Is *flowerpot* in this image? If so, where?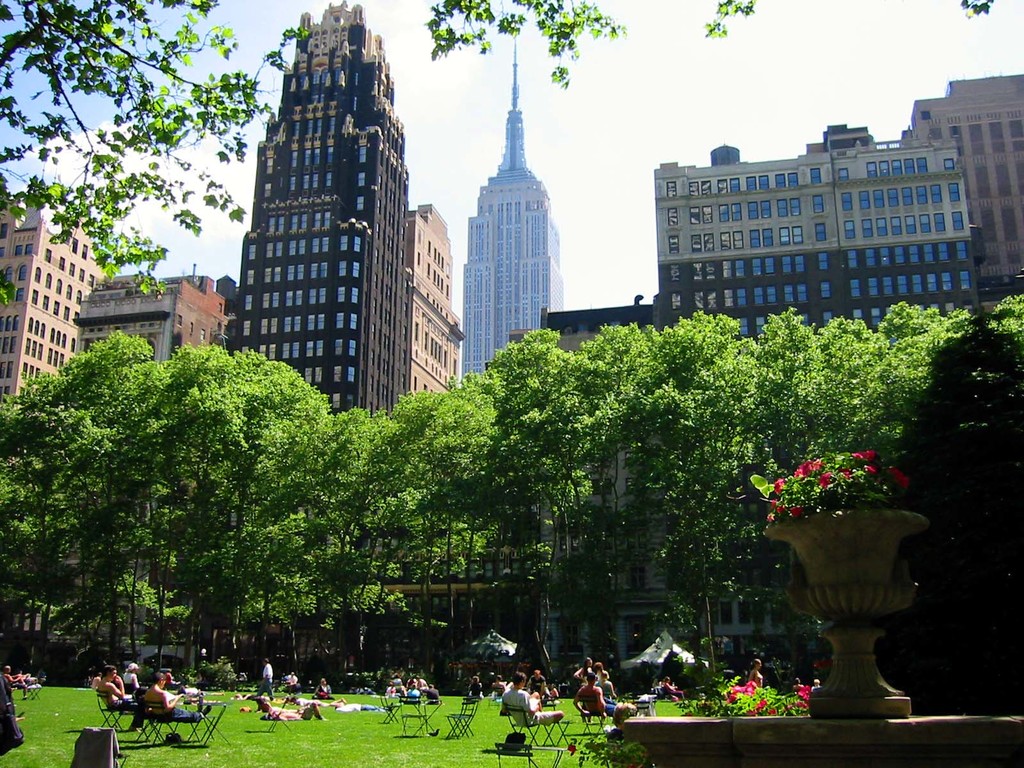
Yes, at select_region(764, 509, 932, 585).
